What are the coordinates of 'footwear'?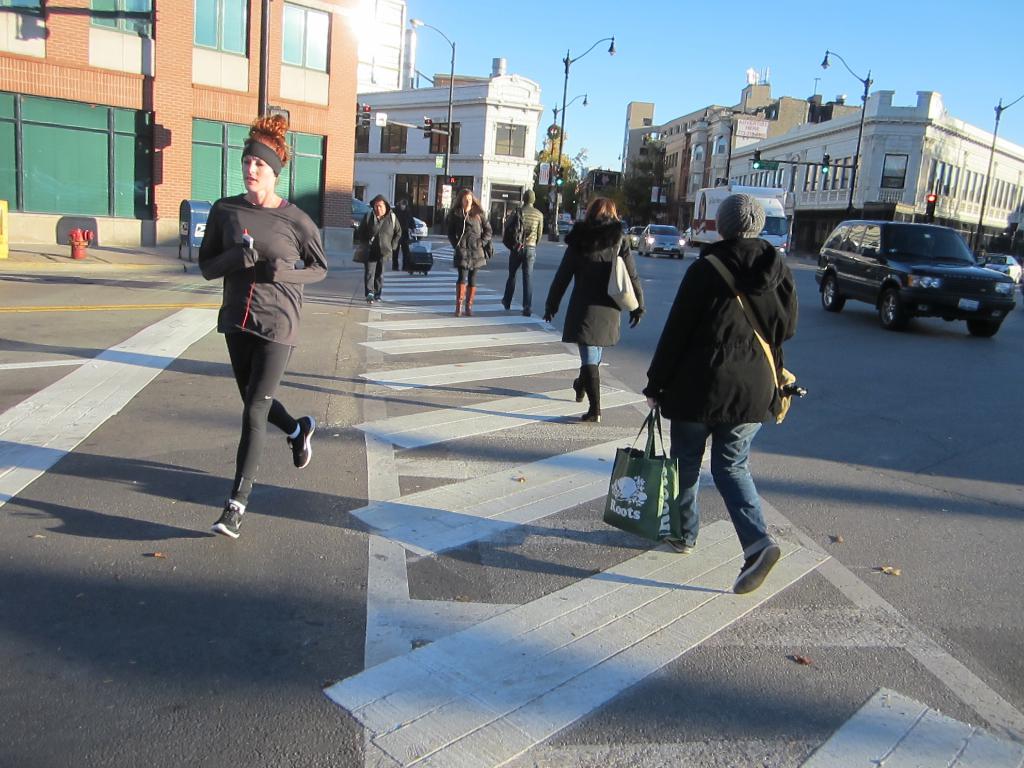
locate(665, 536, 694, 553).
